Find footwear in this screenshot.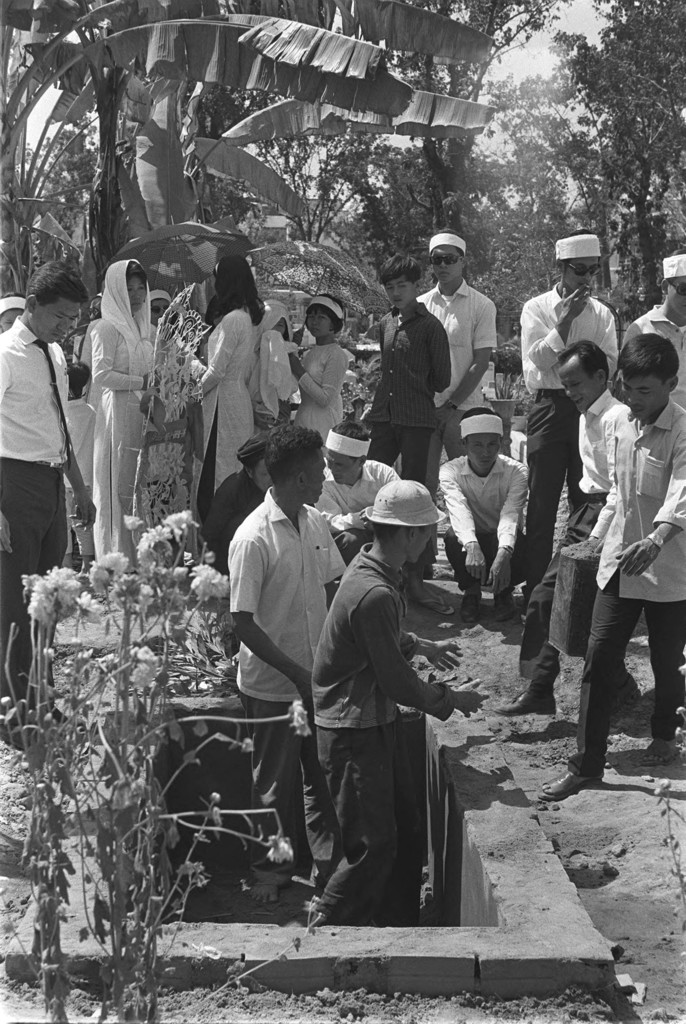
The bounding box for footwear is [537,764,609,802].
